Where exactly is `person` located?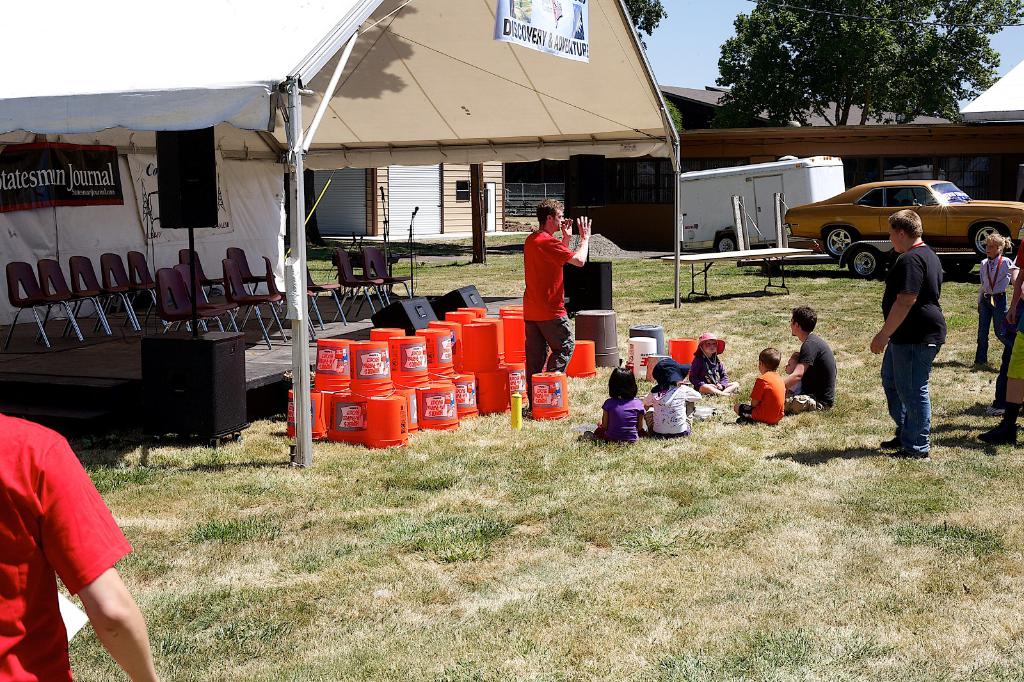
Its bounding box is 994, 338, 1018, 411.
